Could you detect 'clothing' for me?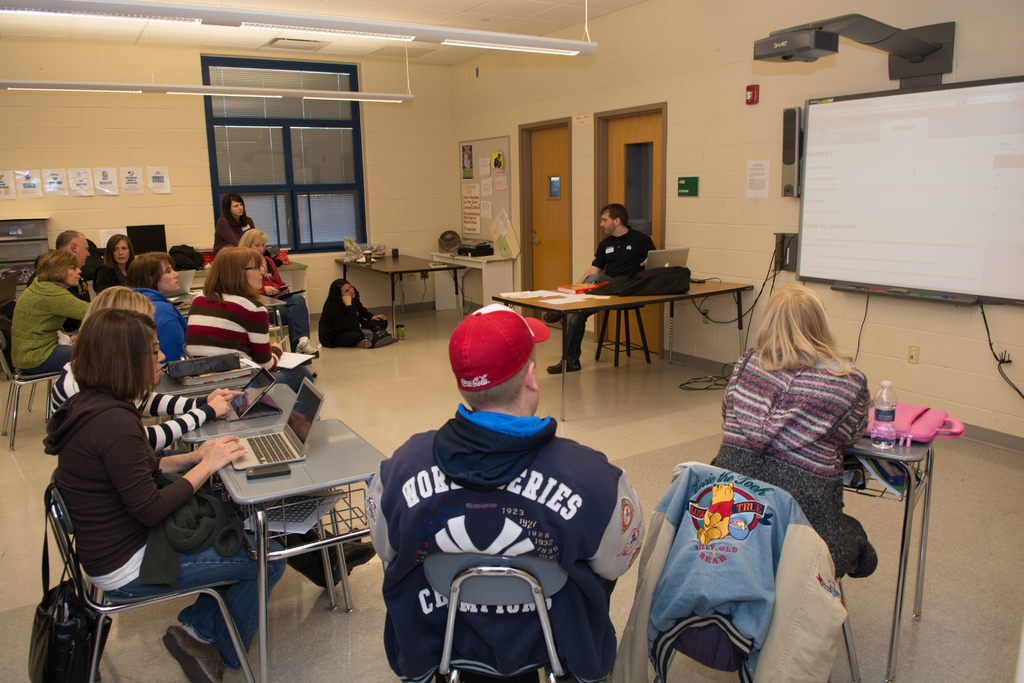
Detection result: crop(358, 410, 648, 682).
